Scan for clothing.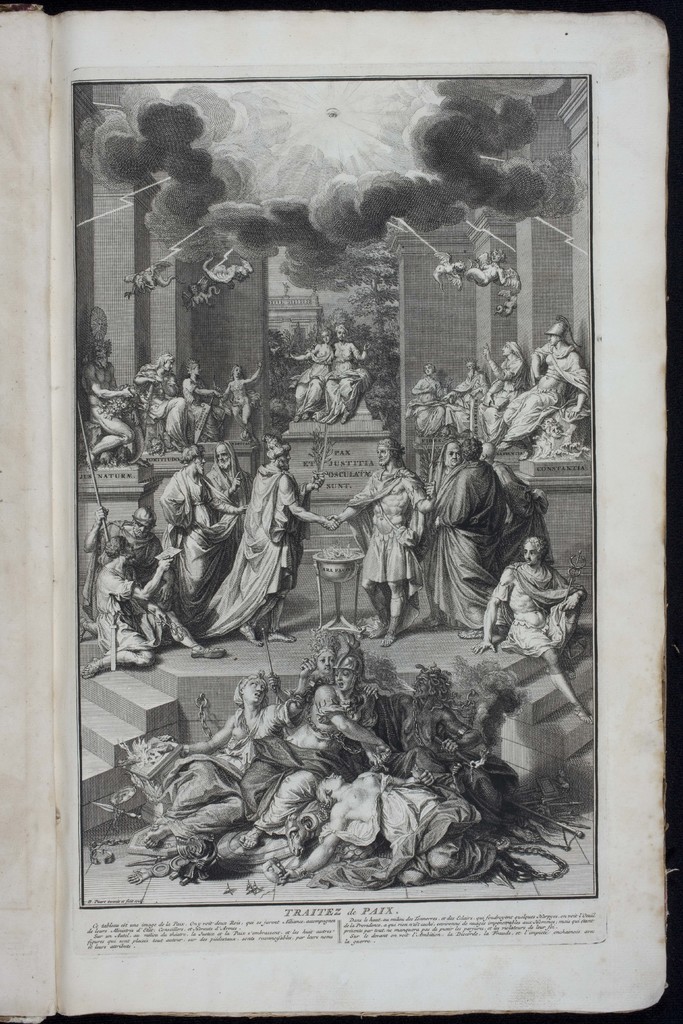
Scan result: (350,461,420,591).
